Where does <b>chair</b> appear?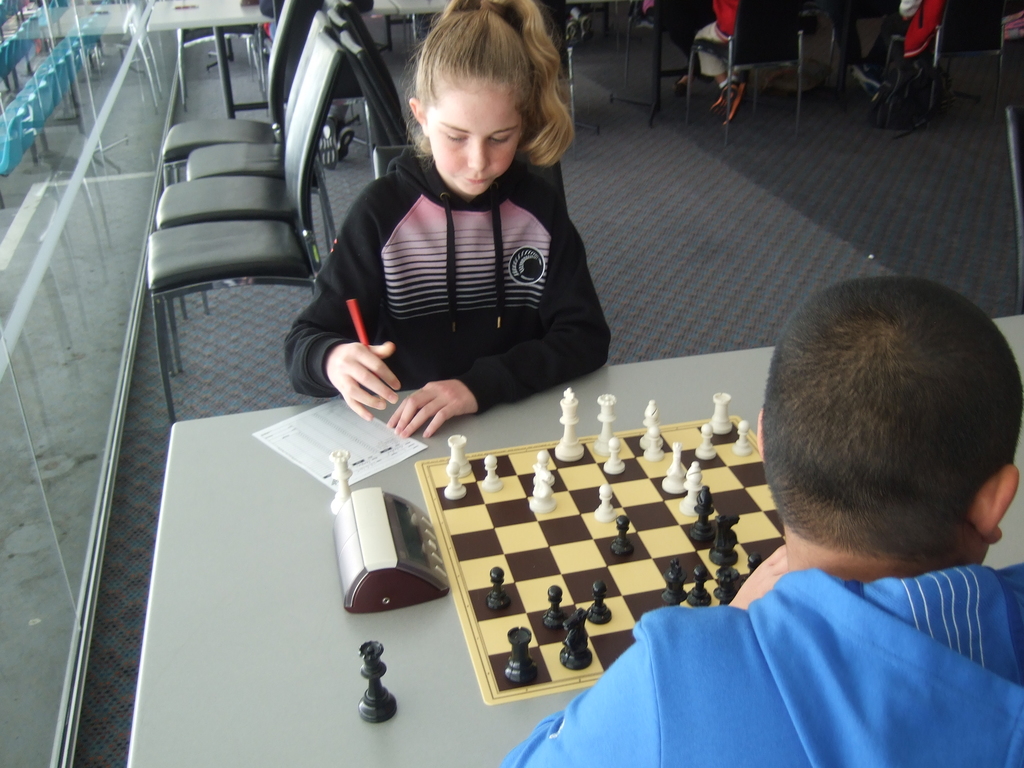
Appears at bbox=(161, 0, 300, 311).
